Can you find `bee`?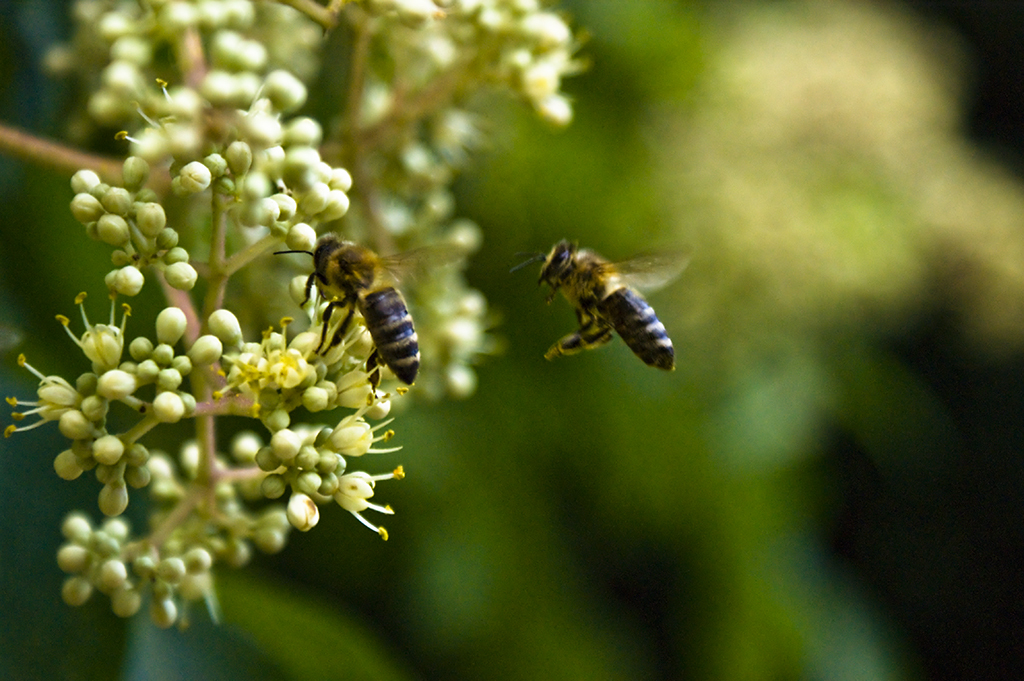
Yes, bounding box: bbox(248, 239, 466, 406).
